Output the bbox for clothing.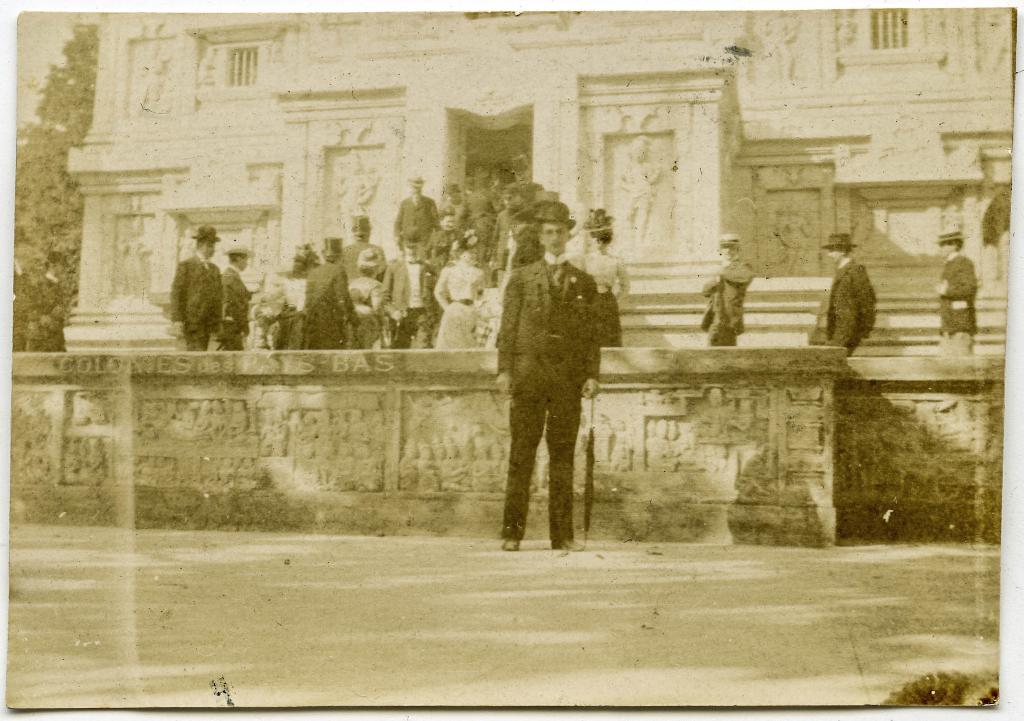
[x1=170, y1=248, x2=214, y2=345].
